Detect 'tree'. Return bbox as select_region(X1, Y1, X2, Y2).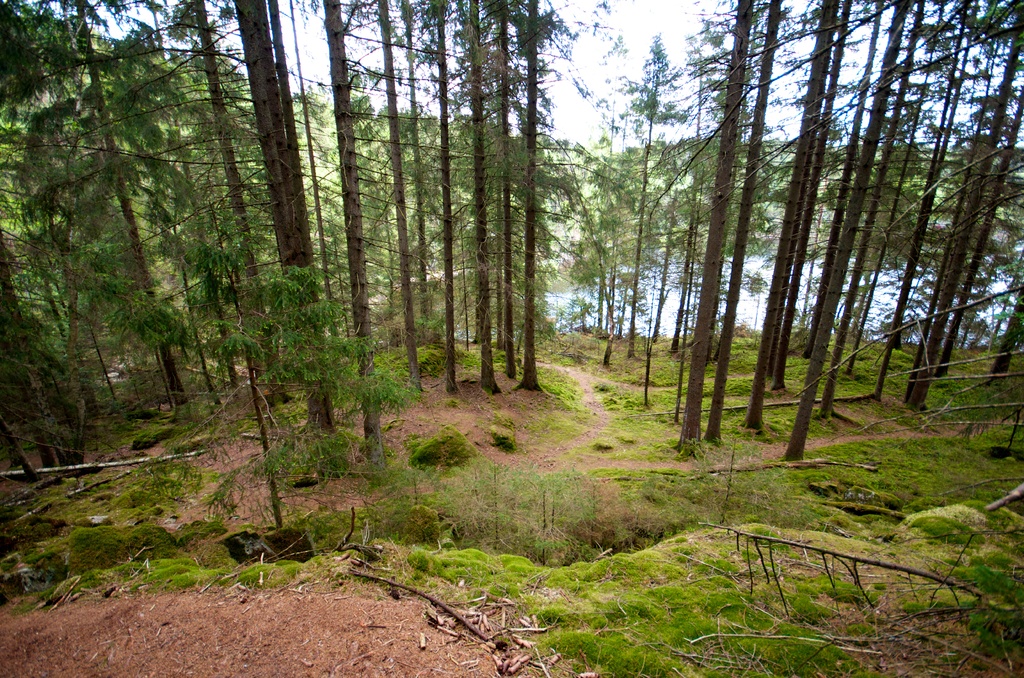
select_region(464, 0, 492, 397).
